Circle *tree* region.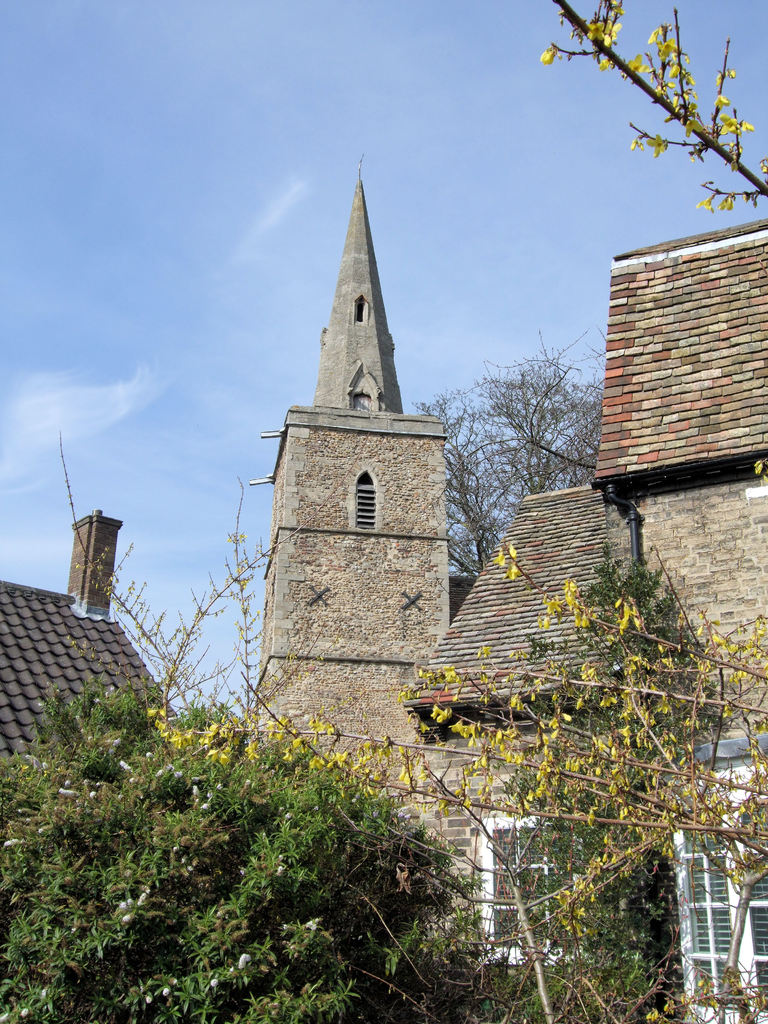
Region: (left=404, top=538, right=767, bottom=1023).
